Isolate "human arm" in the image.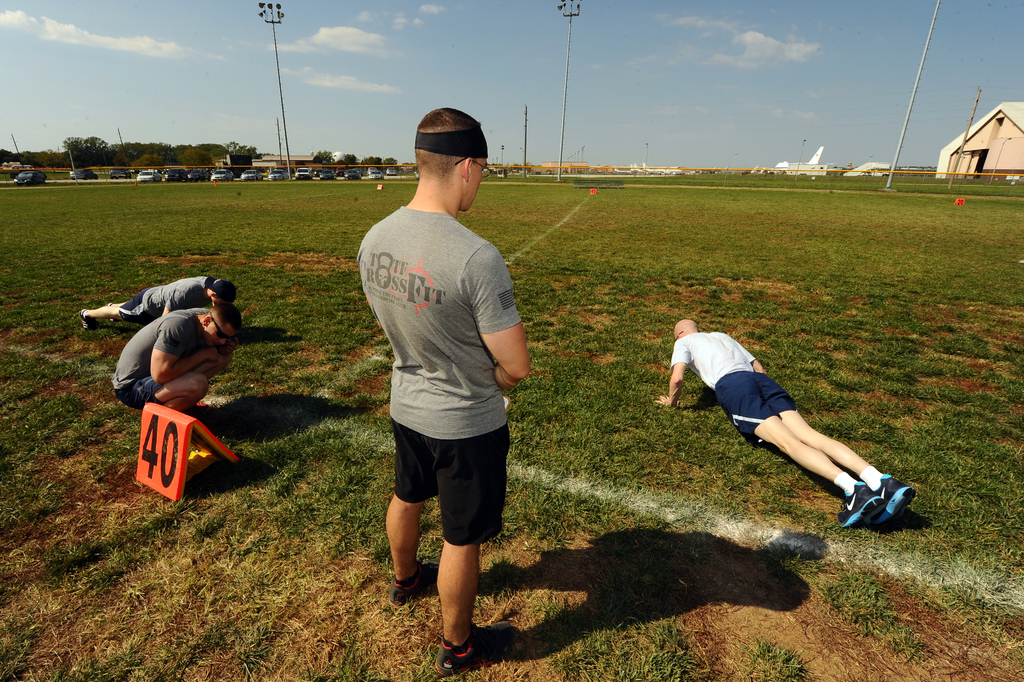
Isolated region: bbox=(741, 343, 764, 373).
